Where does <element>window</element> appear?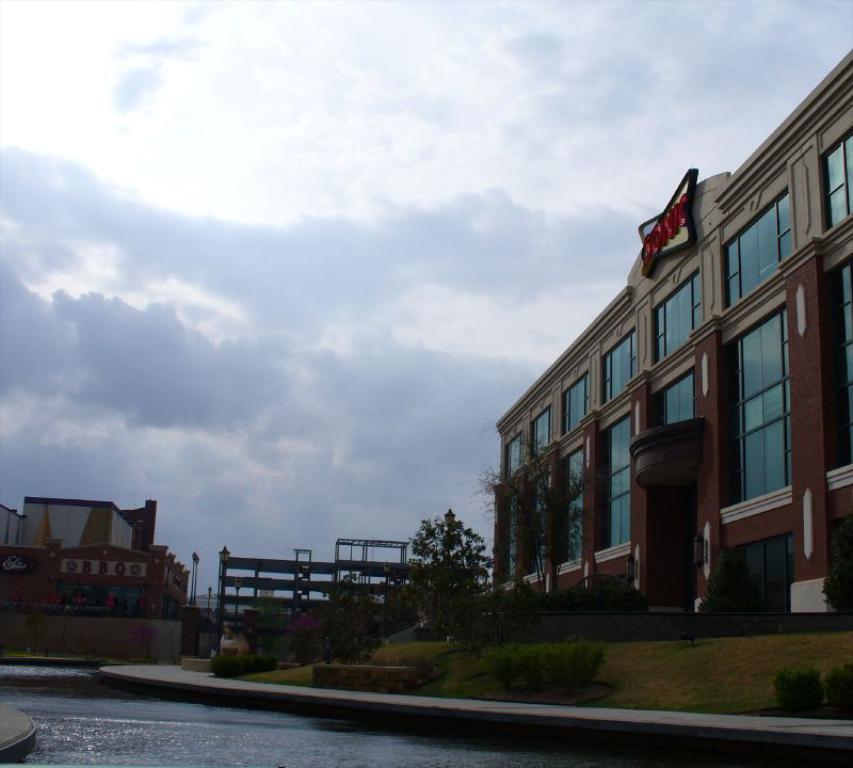
Appears at select_region(739, 306, 804, 533).
